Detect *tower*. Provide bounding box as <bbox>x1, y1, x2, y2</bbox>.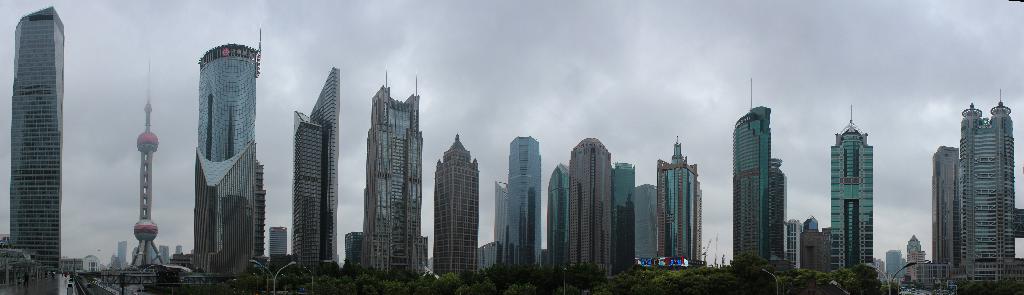
<bbox>0, 0, 70, 264</bbox>.
